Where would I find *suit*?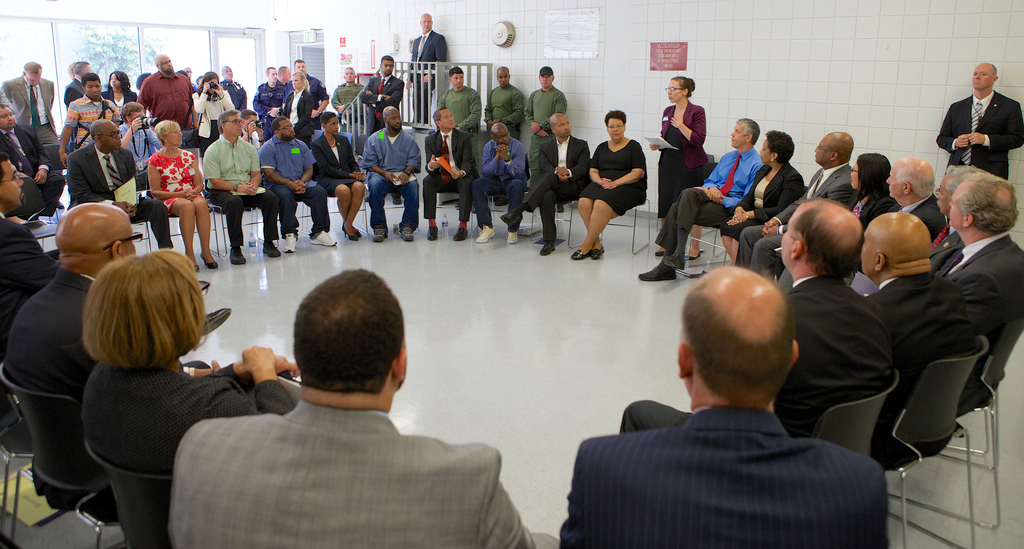
At select_region(79, 361, 291, 479).
